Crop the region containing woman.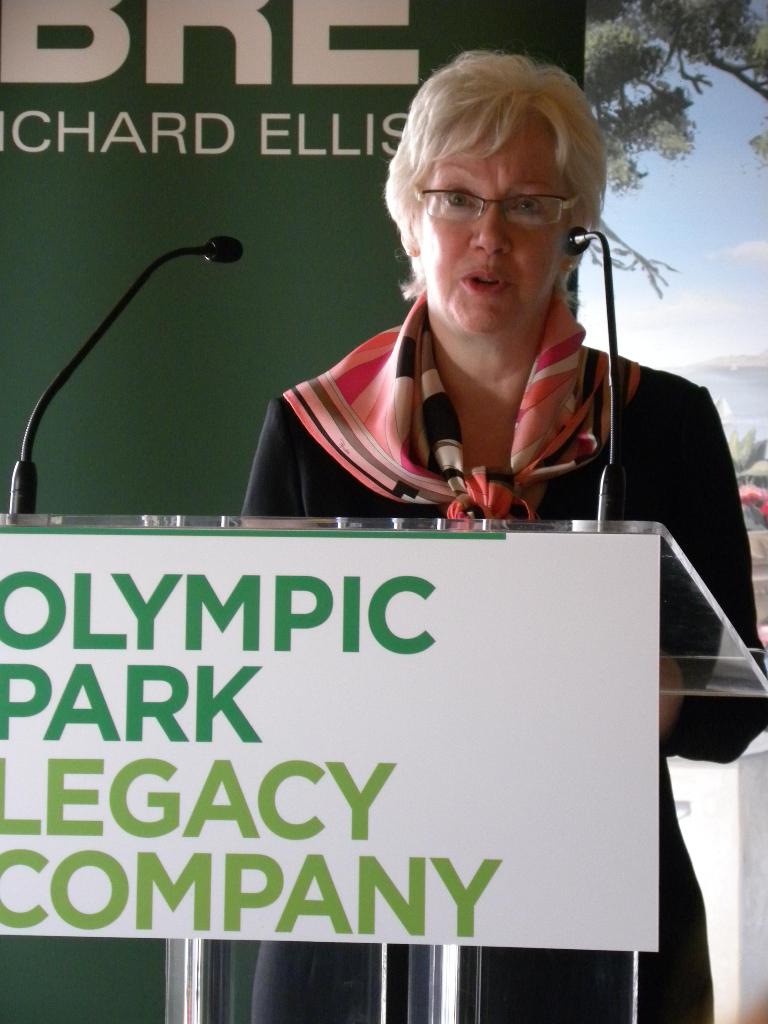
Crop region: [x1=150, y1=98, x2=698, y2=921].
